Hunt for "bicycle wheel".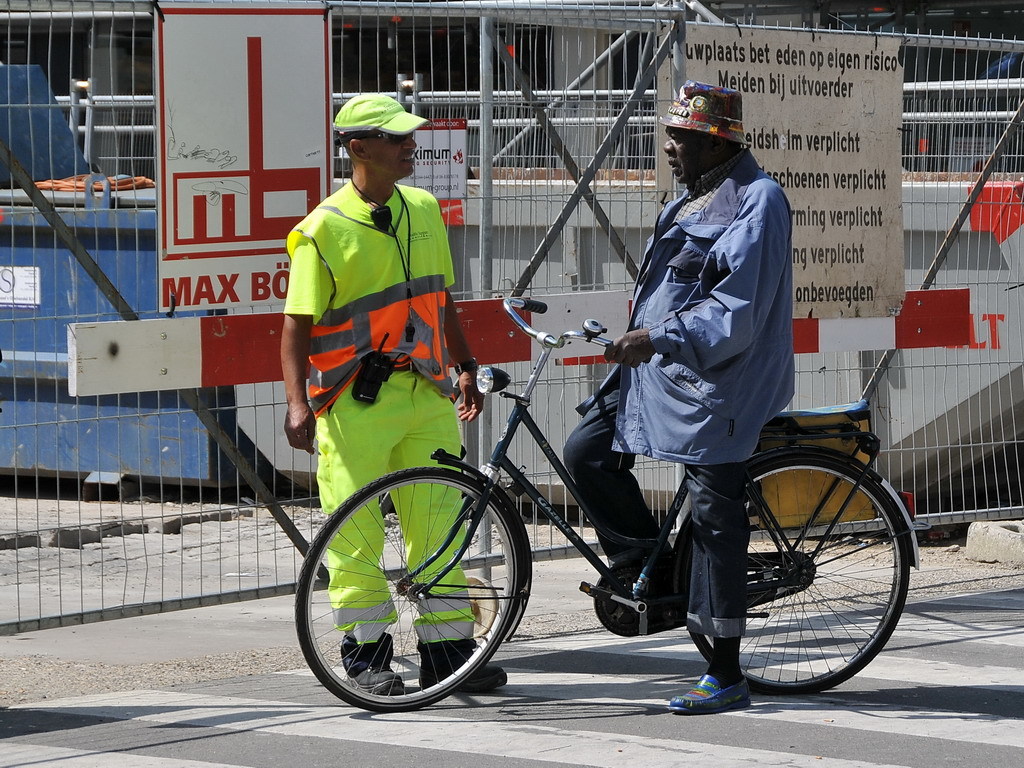
Hunted down at Rect(296, 463, 519, 708).
